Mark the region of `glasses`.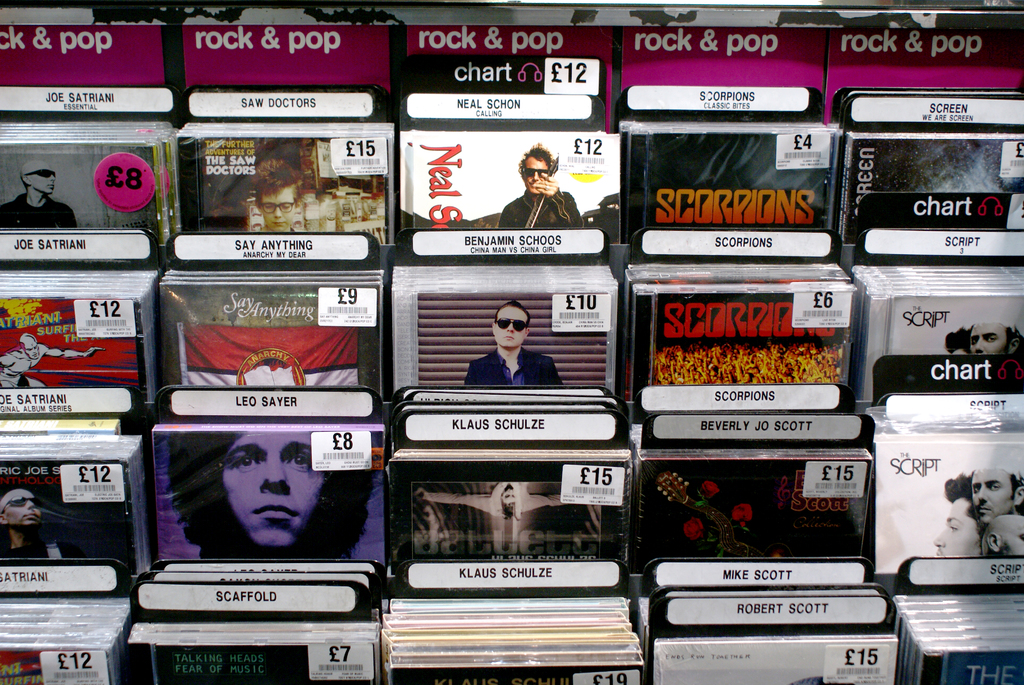
Region: (259, 199, 294, 212).
